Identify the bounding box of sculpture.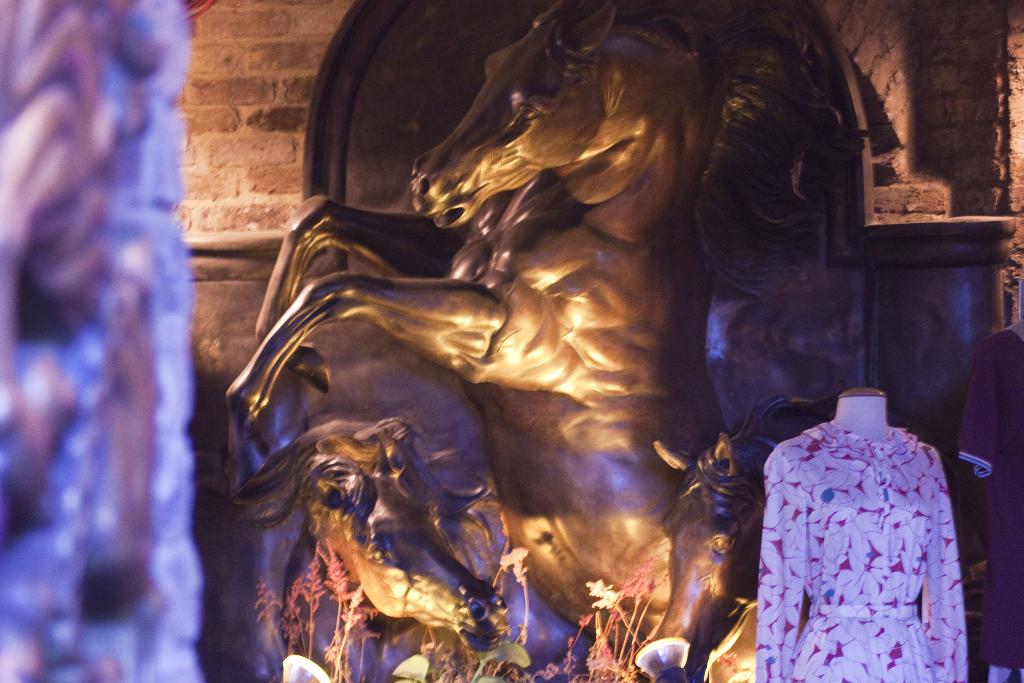
[230, 24, 903, 682].
